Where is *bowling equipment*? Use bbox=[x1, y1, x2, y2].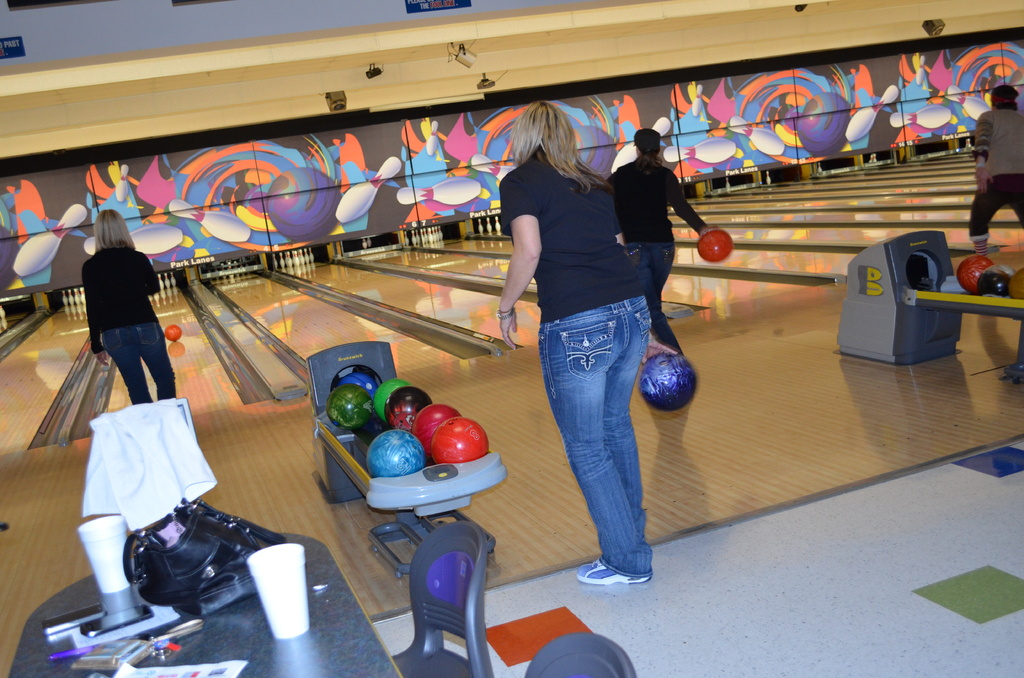
bbox=[699, 230, 736, 264].
